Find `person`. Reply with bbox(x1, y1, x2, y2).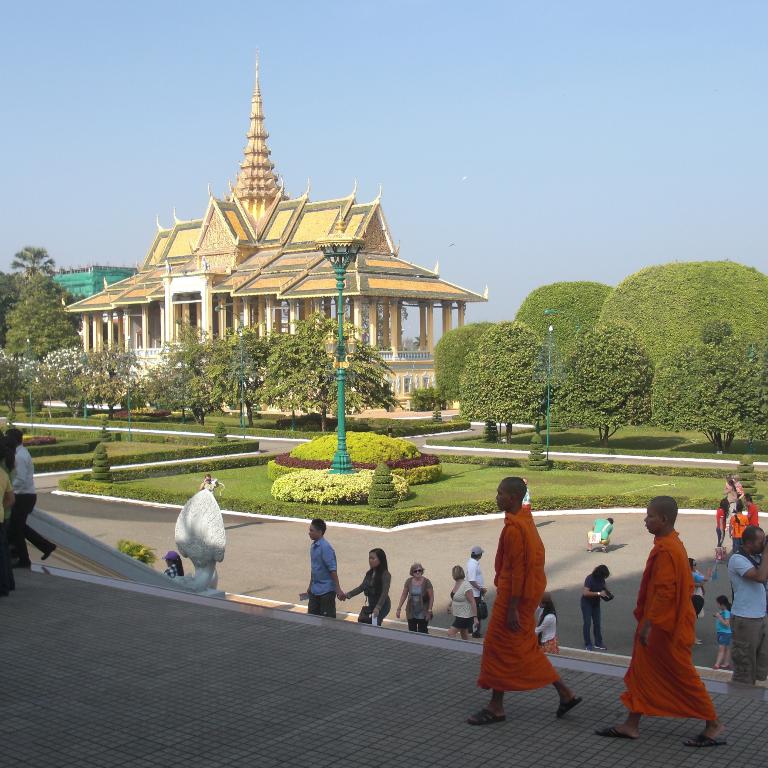
bbox(582, 514, 615, 557).
